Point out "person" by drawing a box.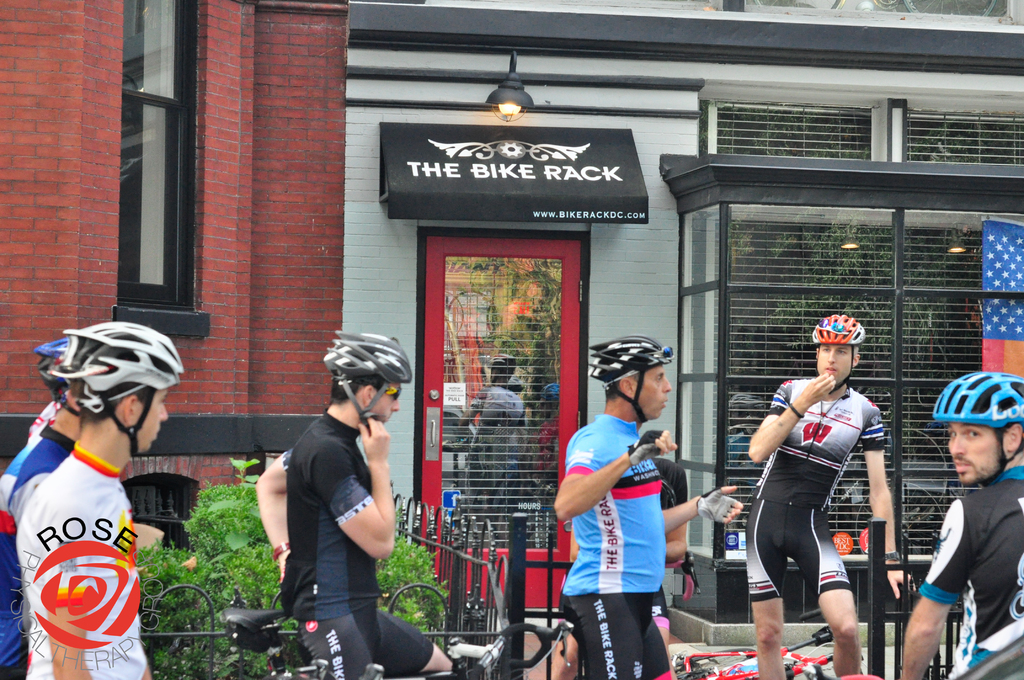
555:357:750:679.
